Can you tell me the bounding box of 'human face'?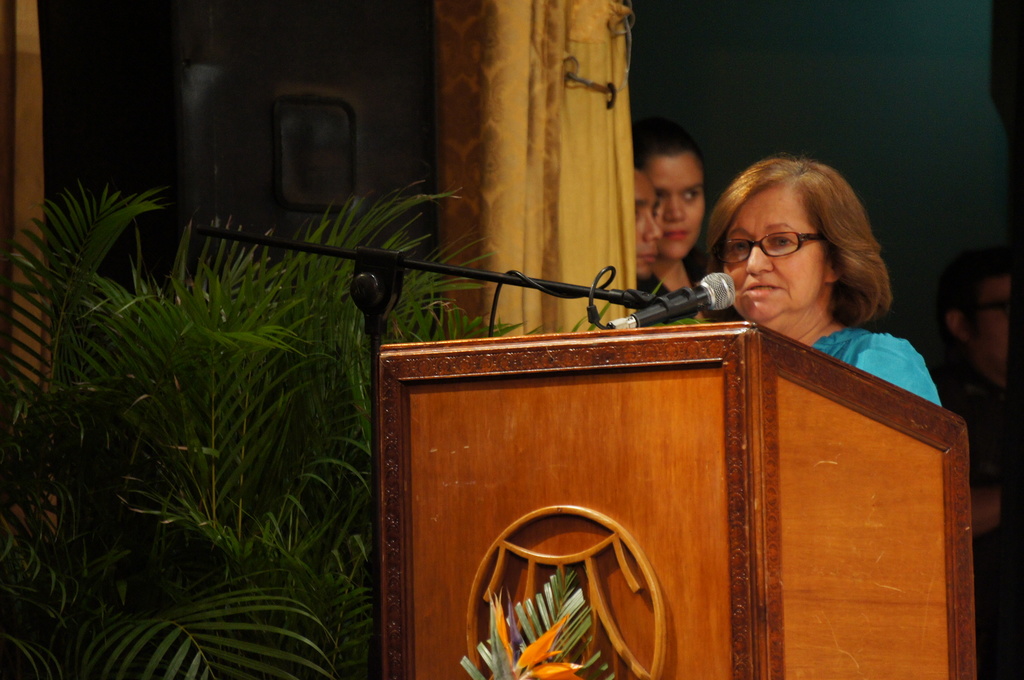
634 166 661 278.
